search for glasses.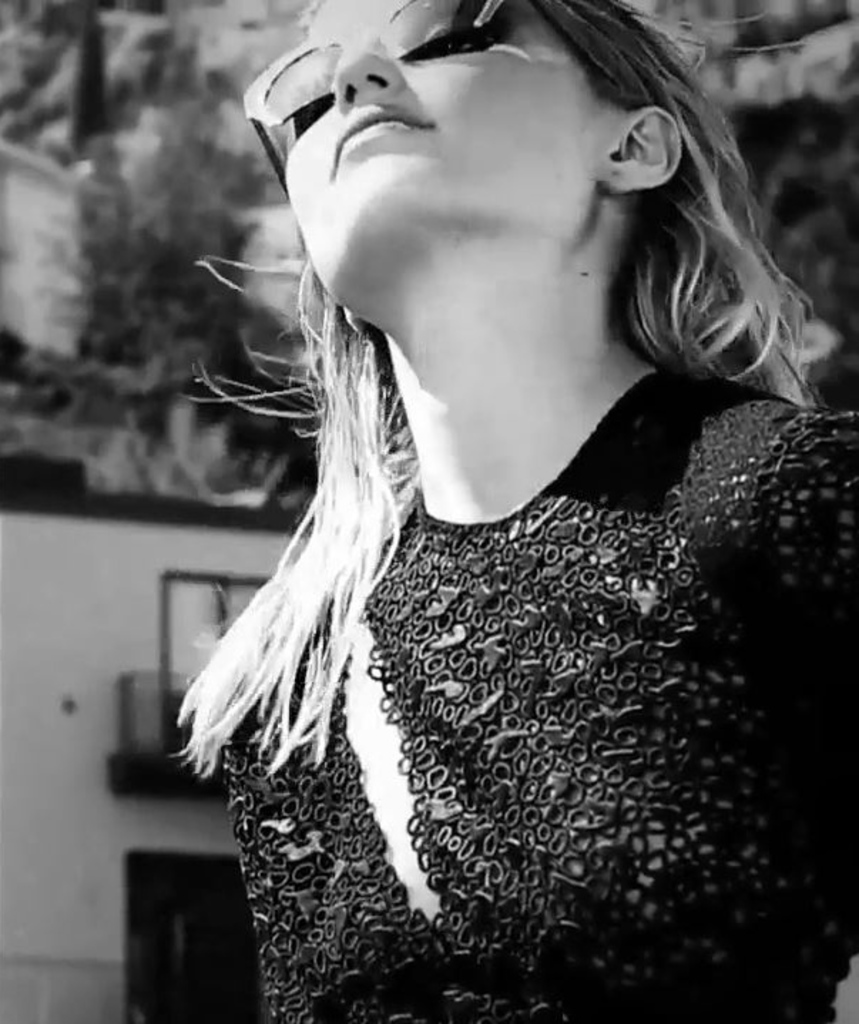
Found at (246,0,501,189).
